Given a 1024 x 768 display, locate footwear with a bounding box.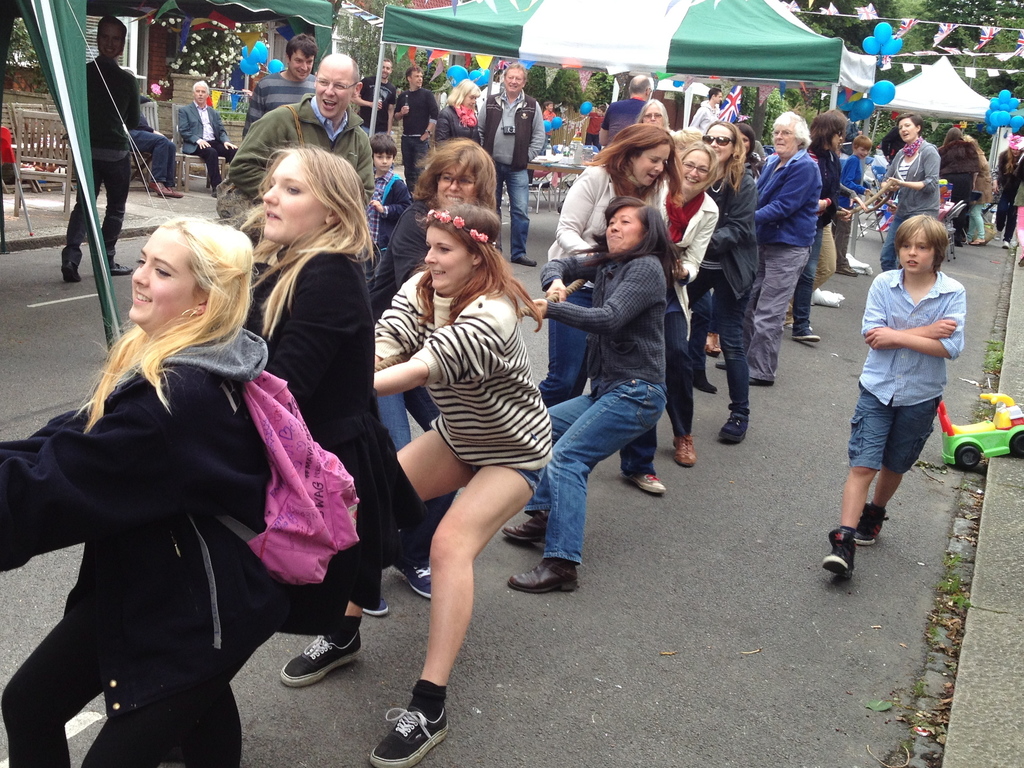
Located: Rect(513, 252, 542, 265).
